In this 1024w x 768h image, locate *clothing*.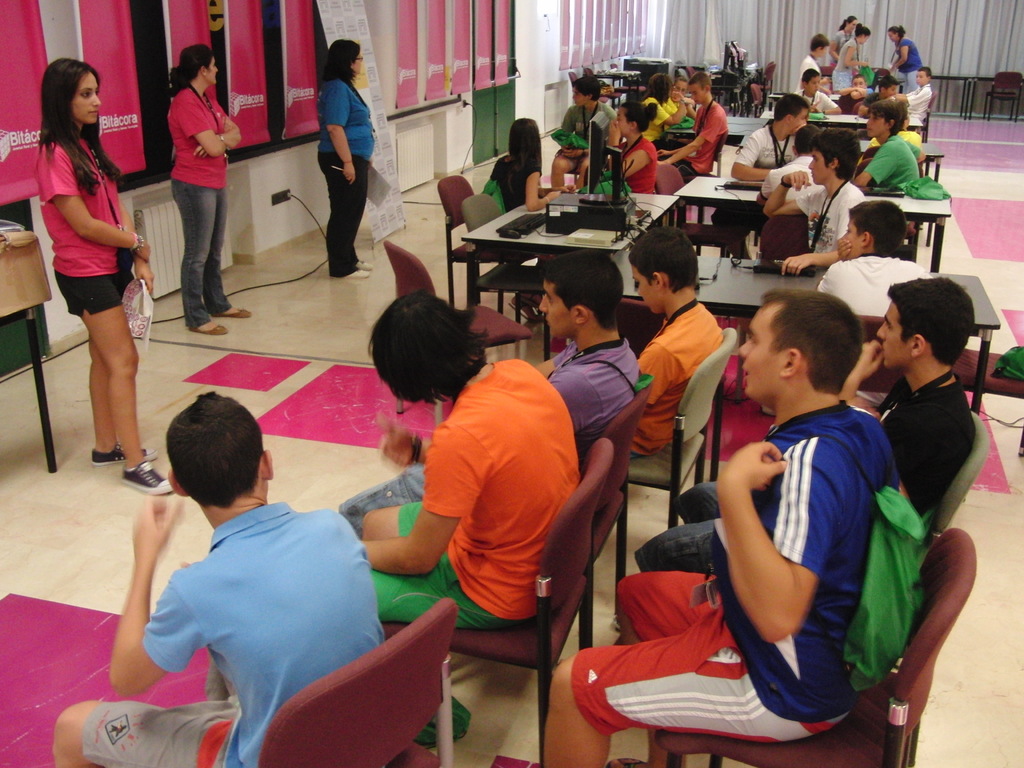
Bounding box: {"x1": 759, "y1": 153, "x2": 820, "y2": 206}.
